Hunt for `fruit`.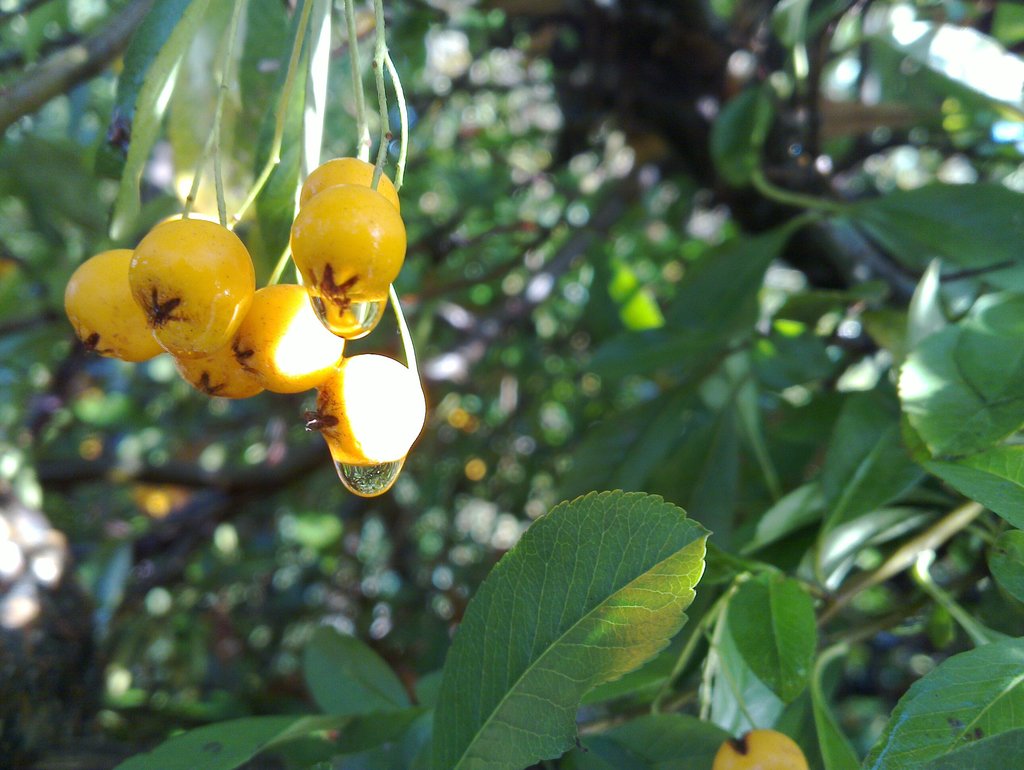
Hunted down at box(315, 352, 420, 500).
